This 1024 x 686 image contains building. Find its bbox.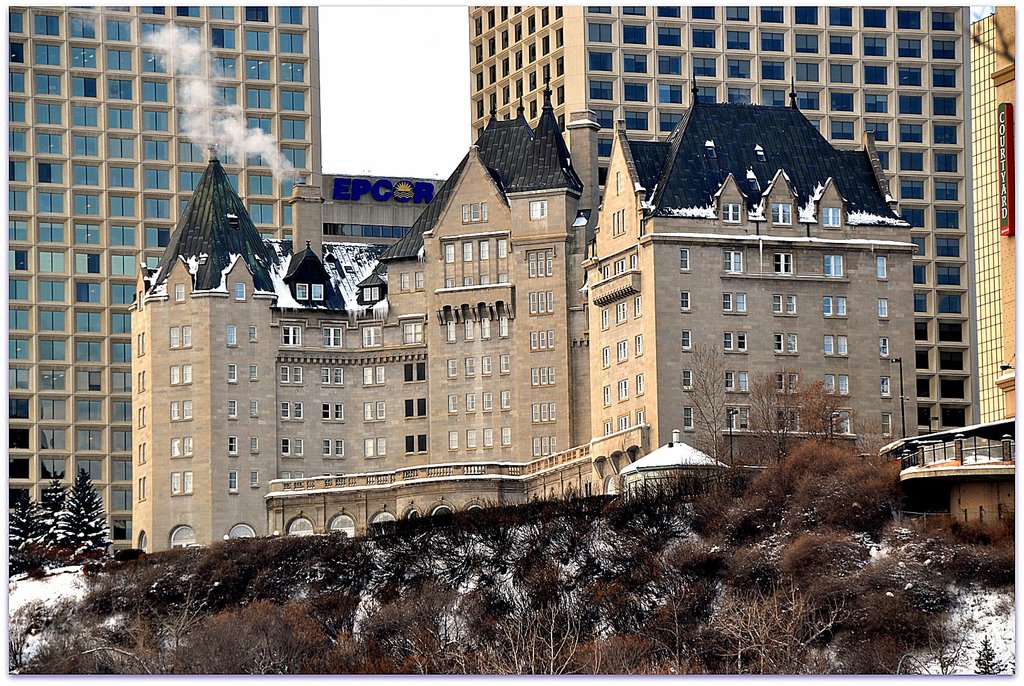
[left=323, top=174, right=445, bottom=240].
